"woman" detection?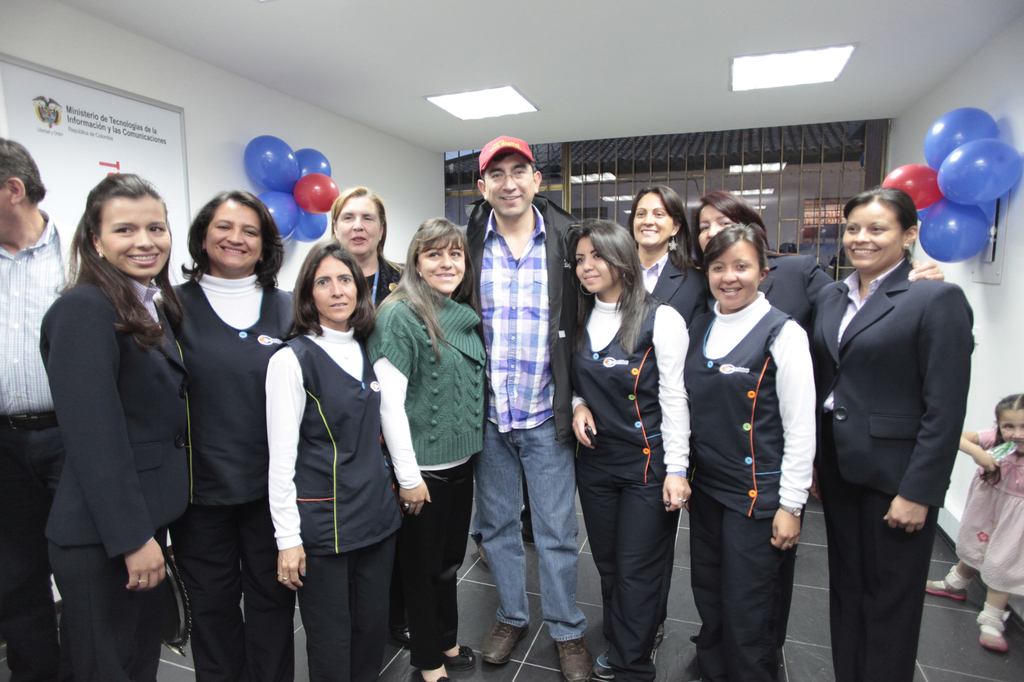
[564, 216, 689, 681]
